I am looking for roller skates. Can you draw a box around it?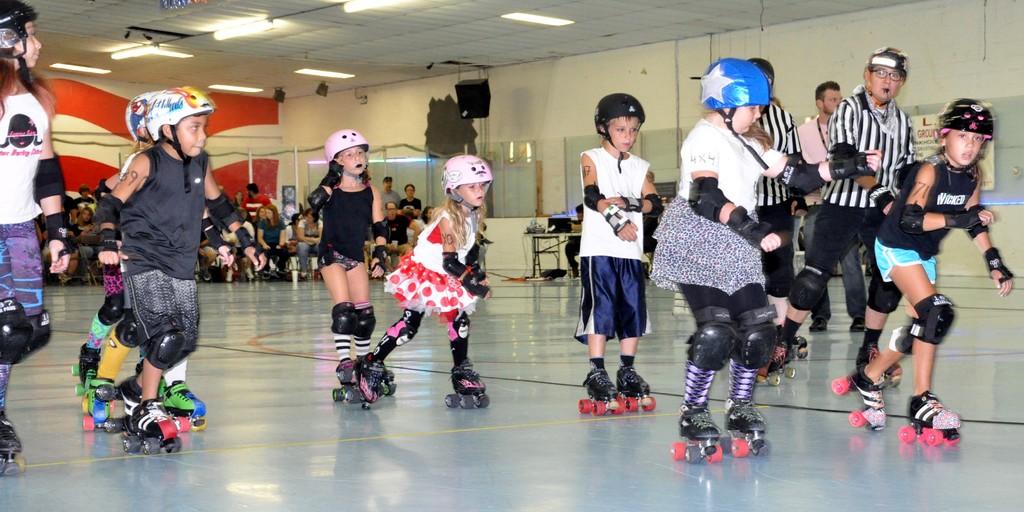
Sure, the bounding box is BBox(383, 363, 397, 396).
